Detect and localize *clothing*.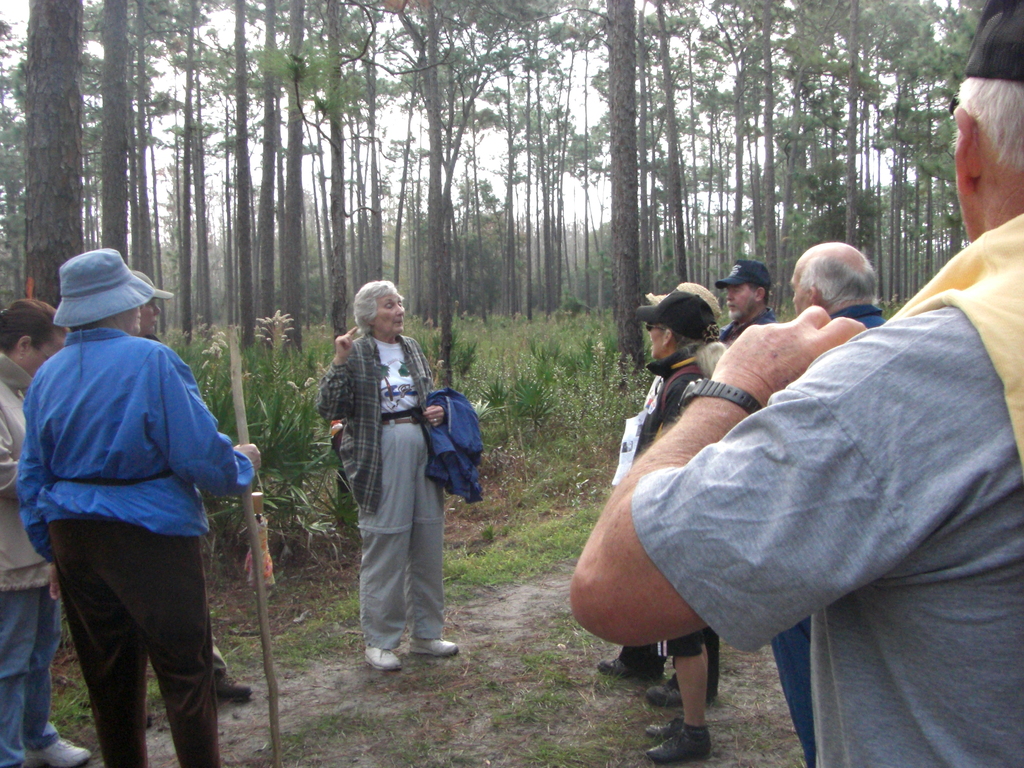
Localized at region(324, 331, 438, 650).
